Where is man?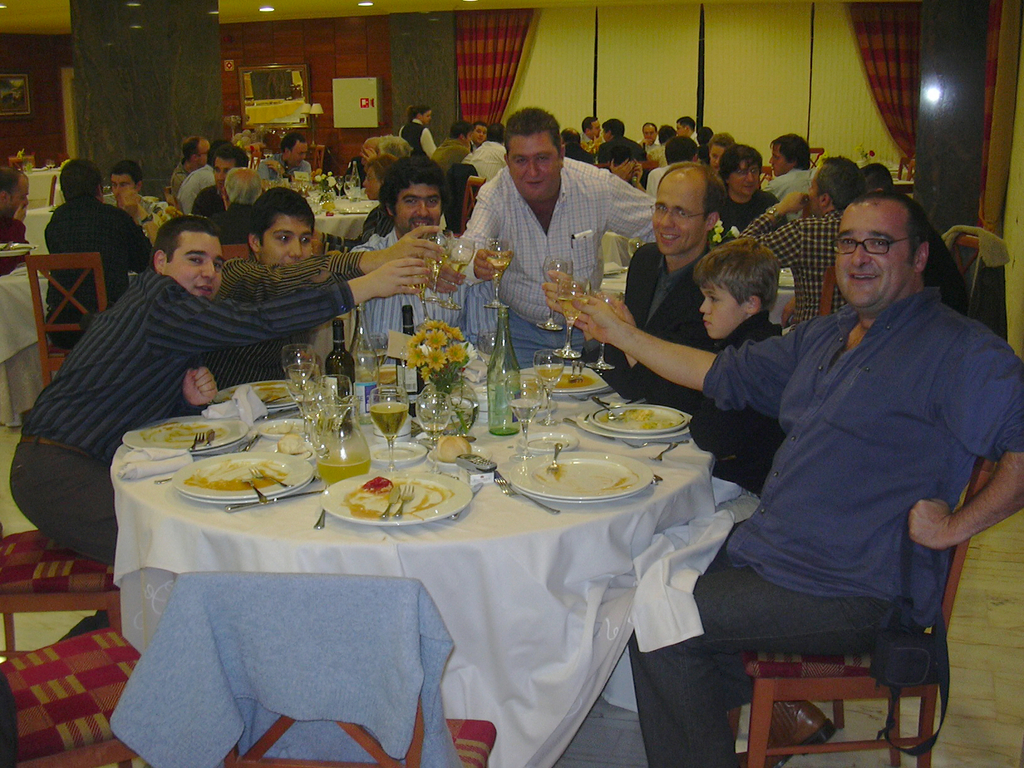
<region>861, 161, 970, 316</region>.
